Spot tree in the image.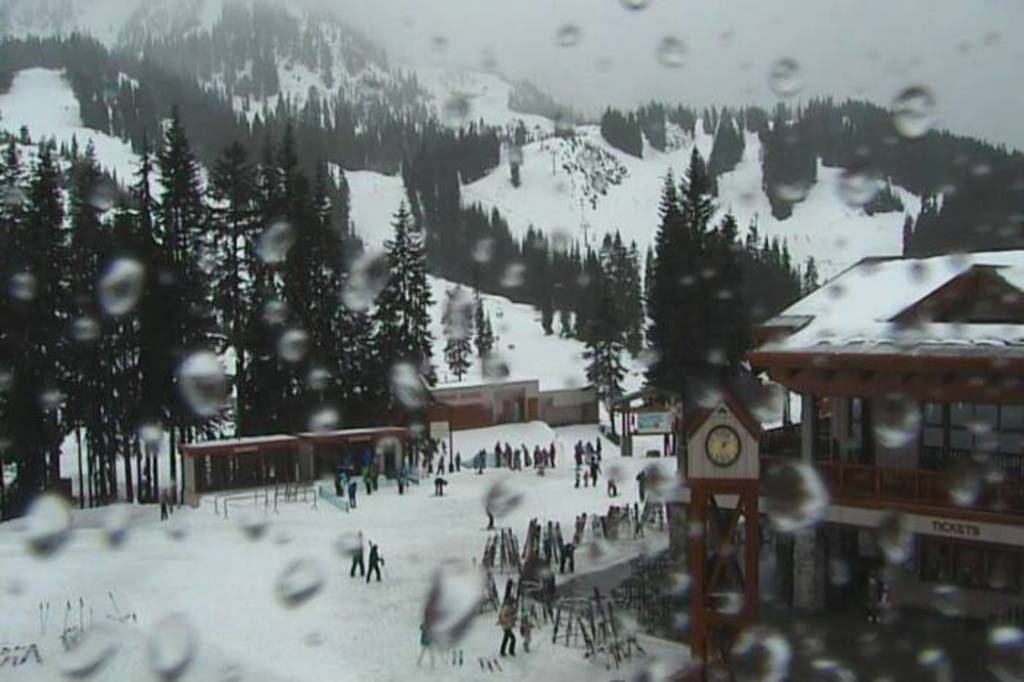
tree found at rect(644, 212, 828, 382).
